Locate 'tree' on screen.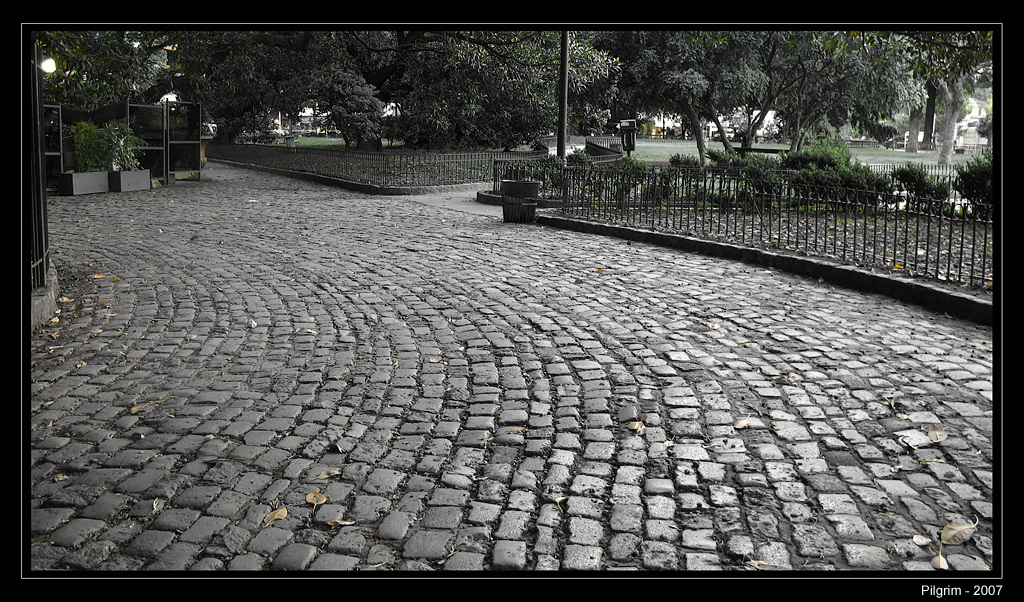
On screen at (x1=39, y1=38, x2=170, y2=186).
